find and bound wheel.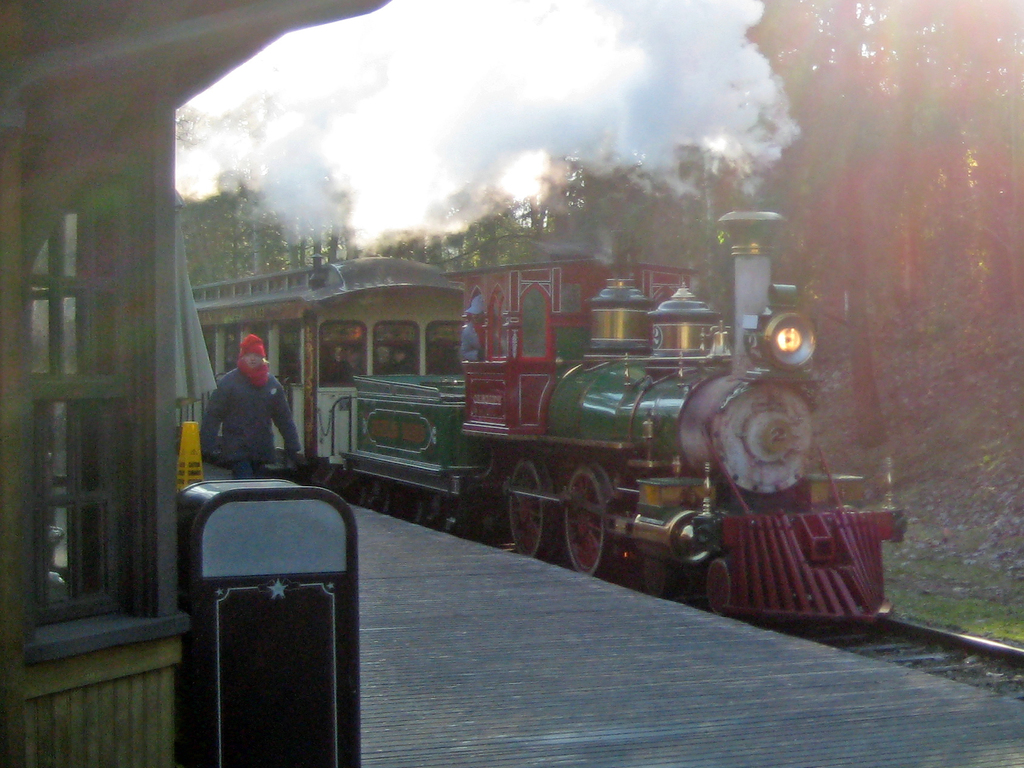
Bound: select_region(503, 466, 546, 556).
